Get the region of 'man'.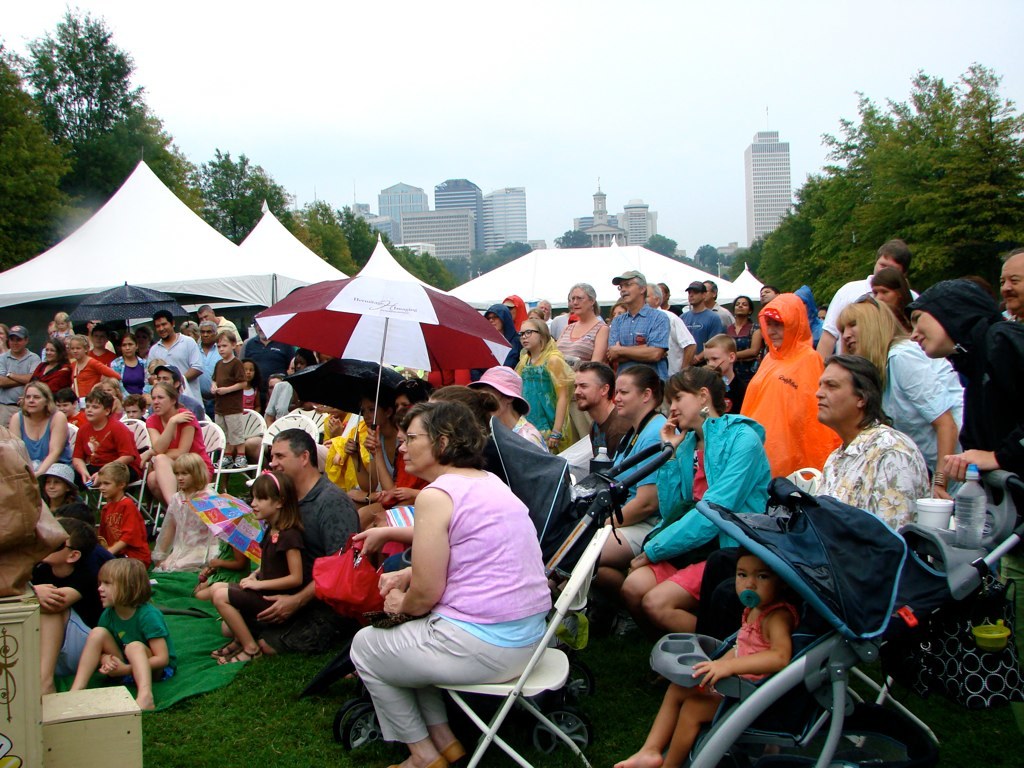
(left=645, top=280, right=694, bottom=371).
